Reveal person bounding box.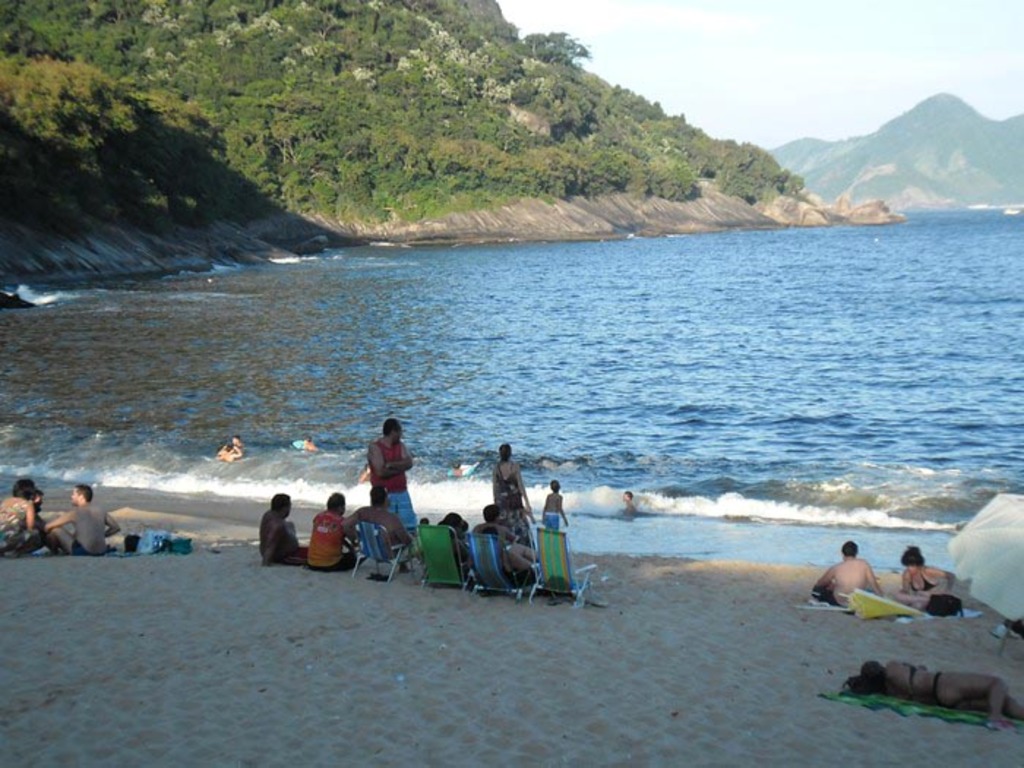
Revealed: crop(622, 489, 636, 522).
